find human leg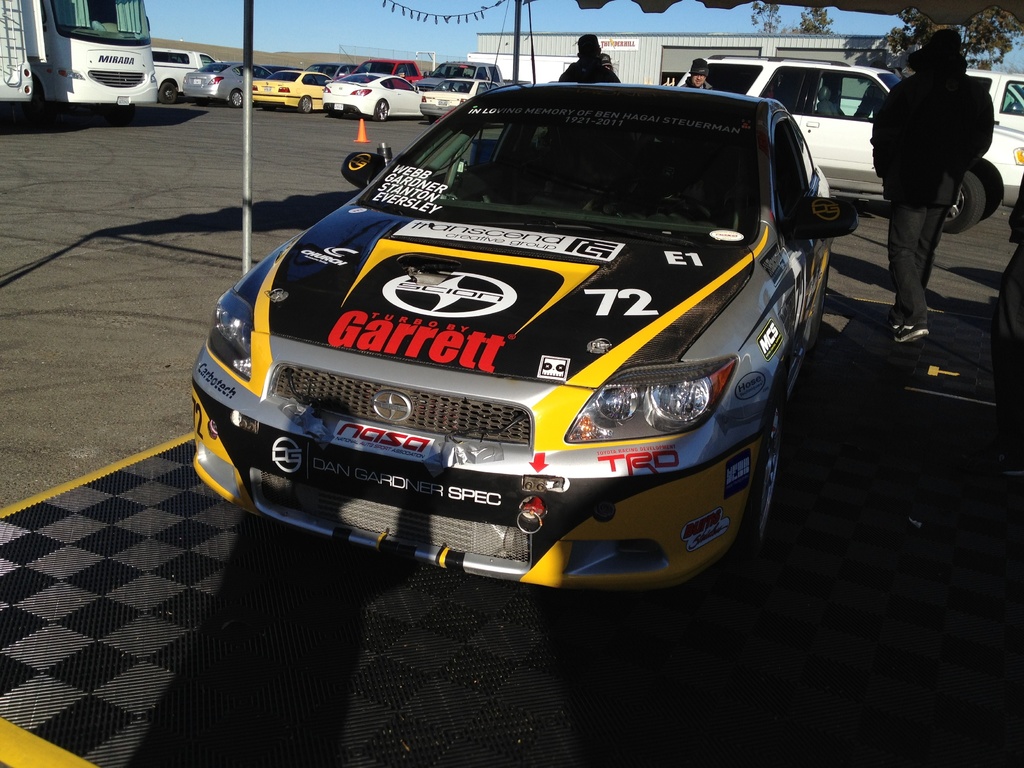
892, 204, 928, 342
